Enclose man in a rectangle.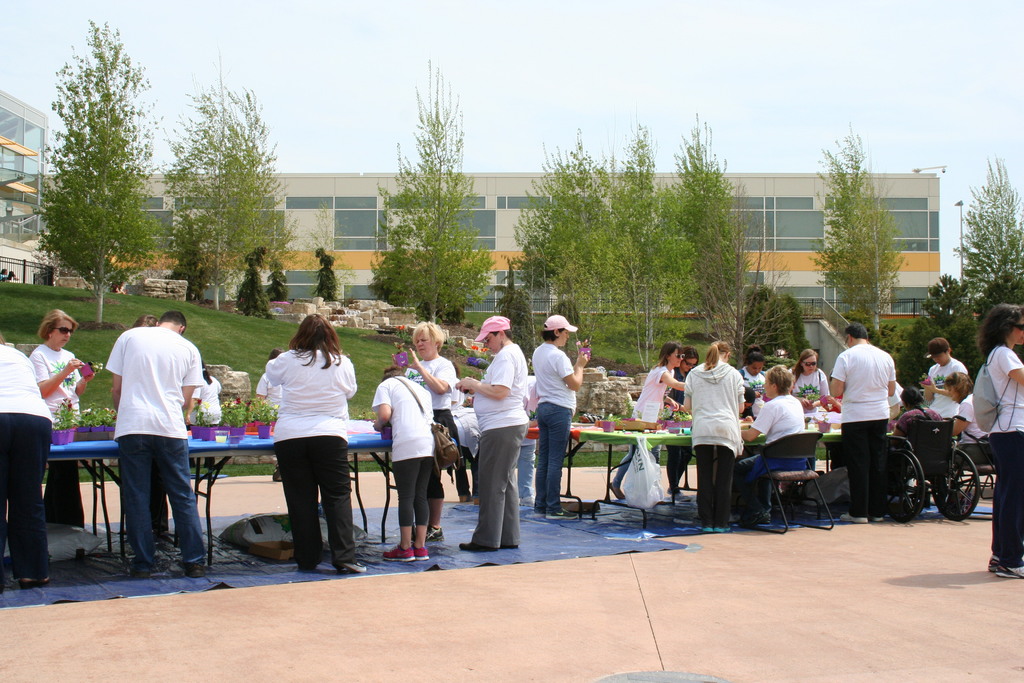
bbox(97, 303, 199, 591).
